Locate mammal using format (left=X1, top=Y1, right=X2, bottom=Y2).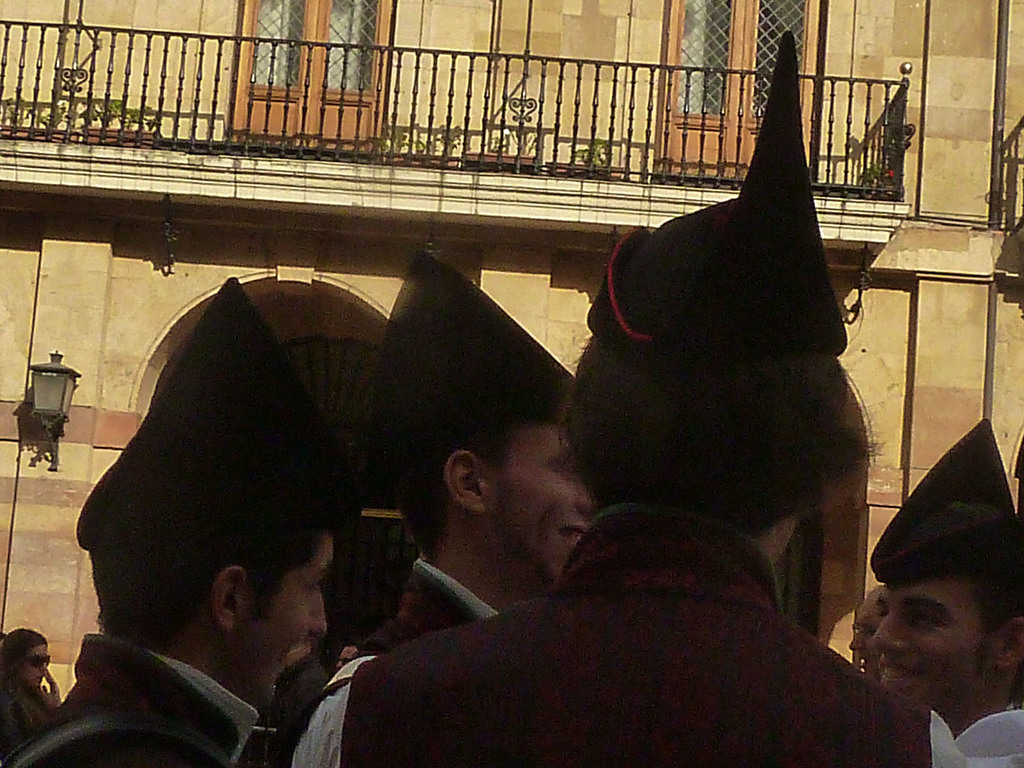
(left=884, top=419, right=1023, bottom=767).
